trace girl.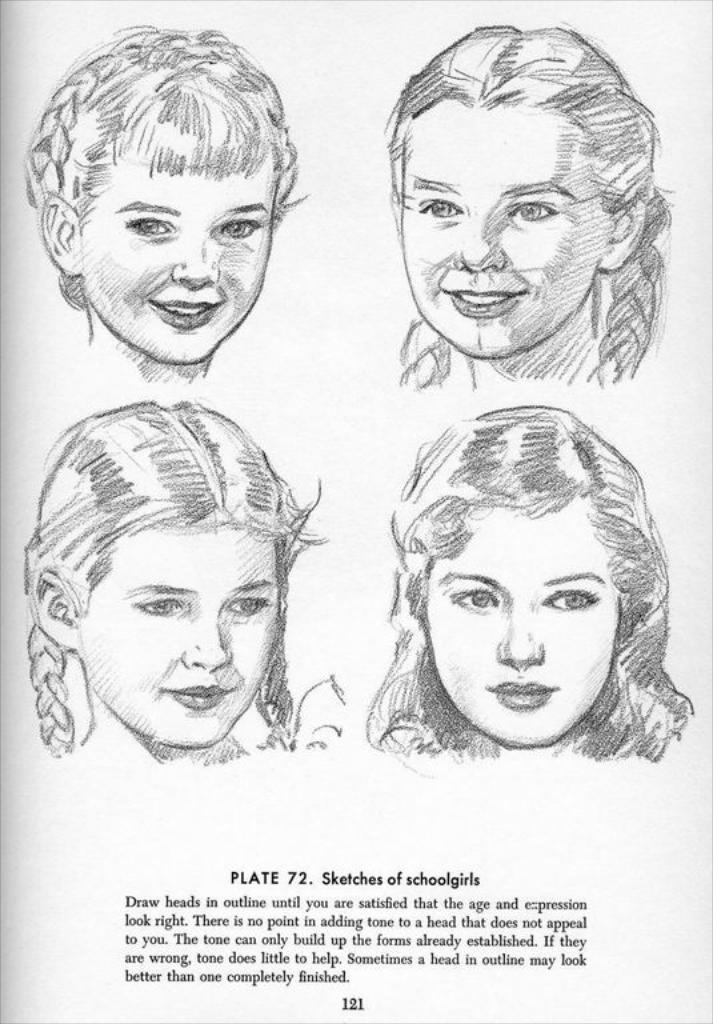
Traced to (35, 24, 291, 379).
